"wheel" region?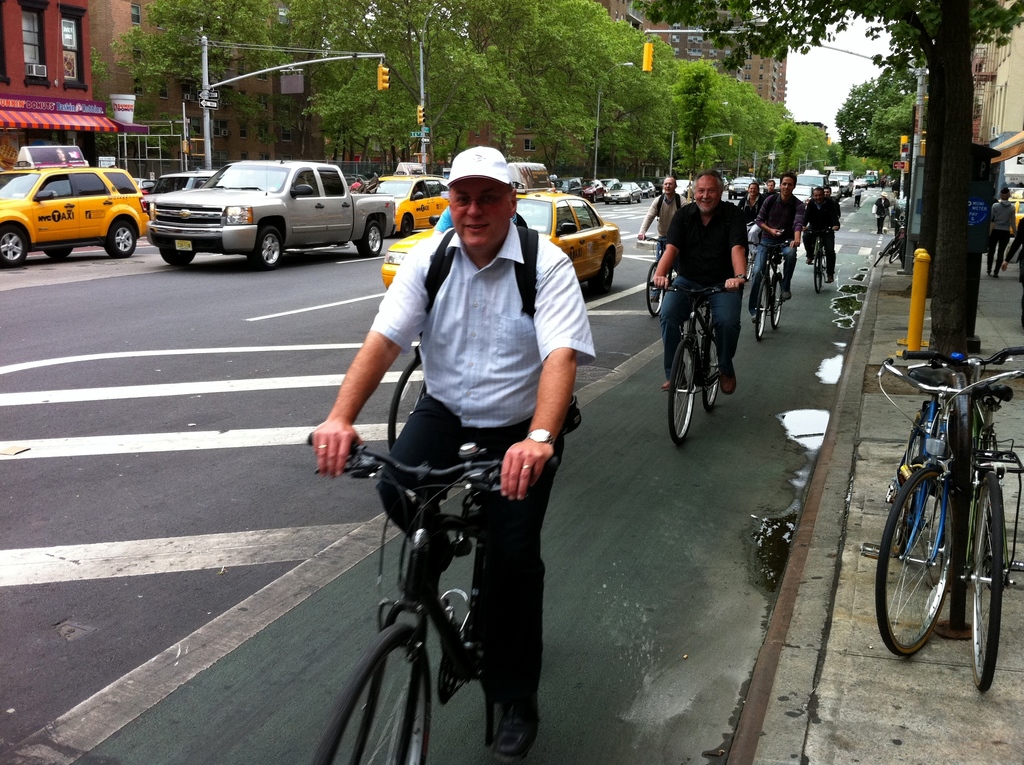
left=648, top=263, right=662, bottom=318
